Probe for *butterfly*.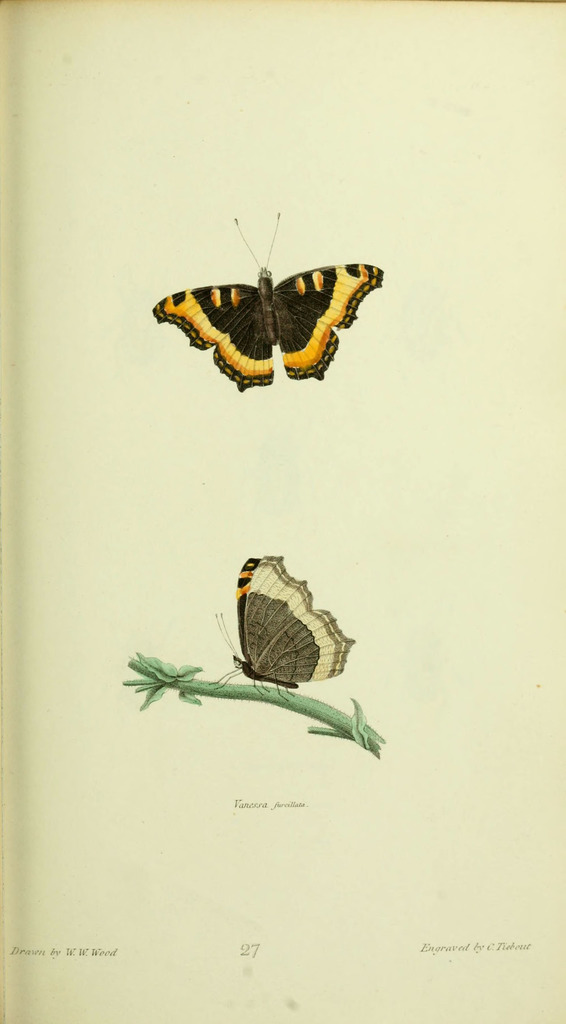
Probe result: (218, 552, 357, 698).
